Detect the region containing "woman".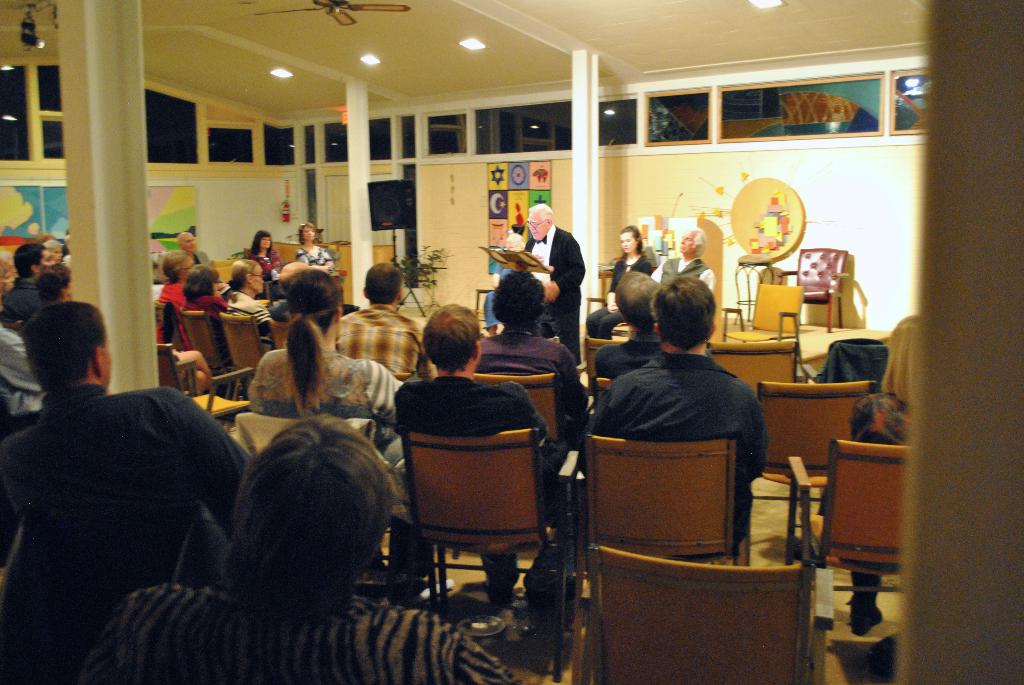
x1=249 y1=229 x2=278 y2=277.
